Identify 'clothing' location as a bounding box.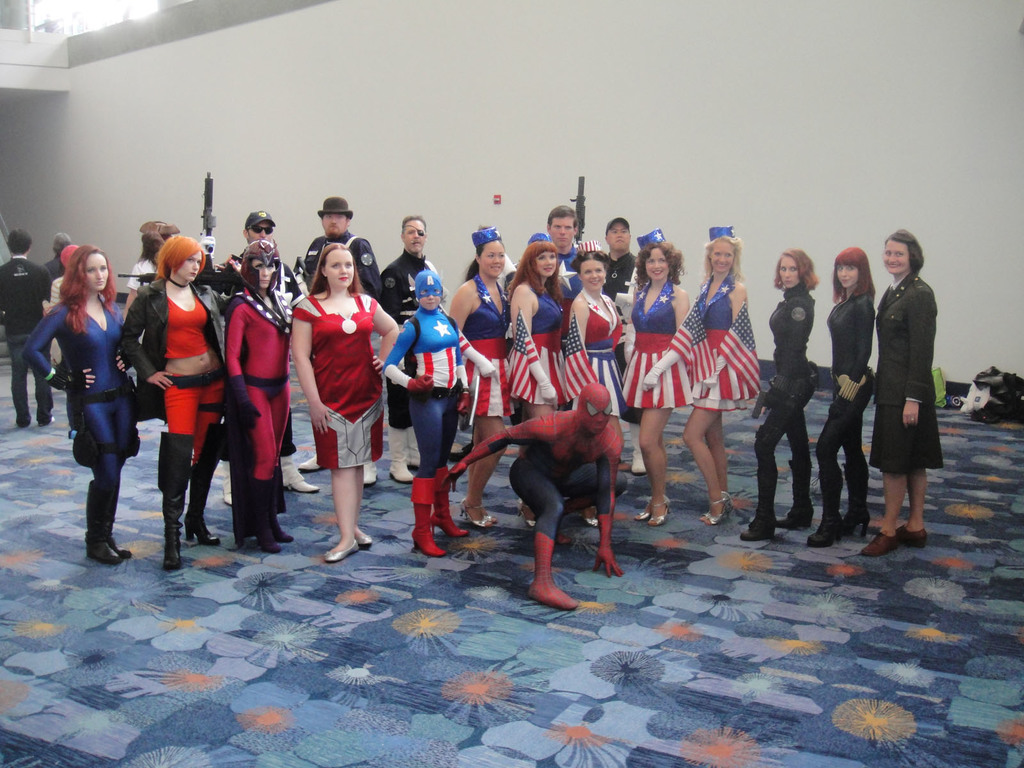
box(558, 287, 624, 419).
